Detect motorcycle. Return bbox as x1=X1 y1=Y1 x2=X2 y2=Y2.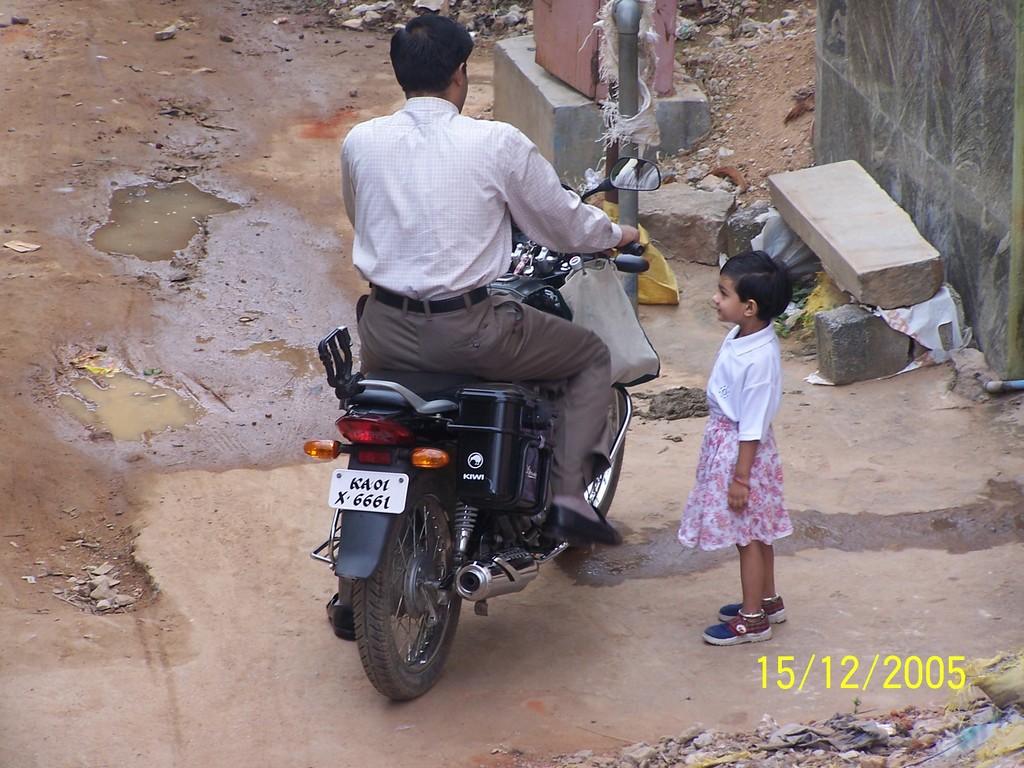
x1=281 y1=184 x2=699 y2=604.
